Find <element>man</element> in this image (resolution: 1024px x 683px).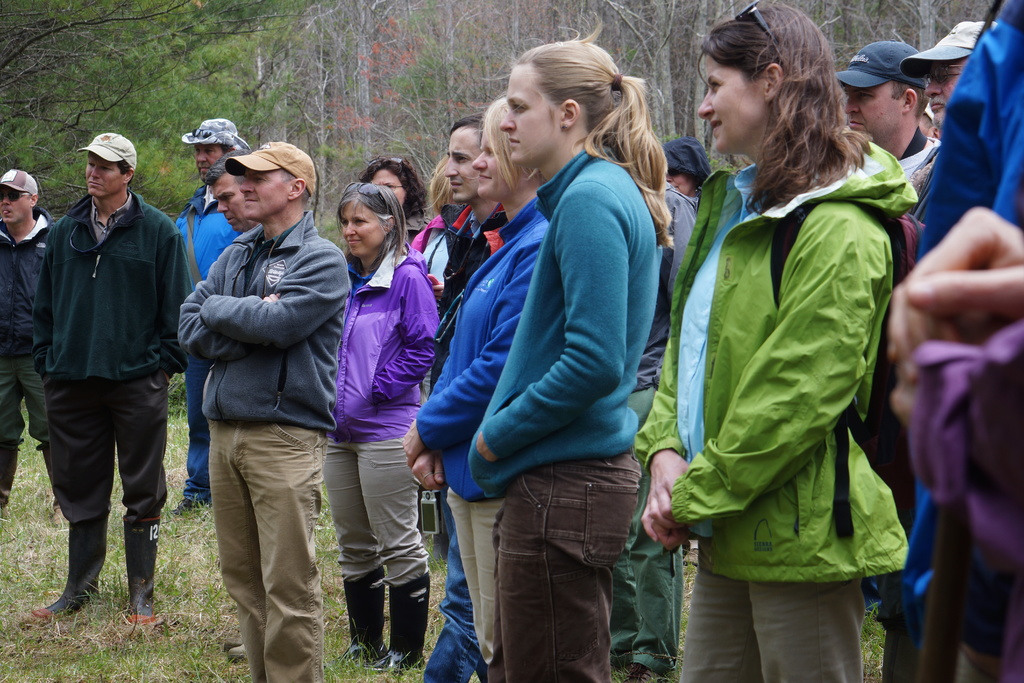
[0,167,52,524].
